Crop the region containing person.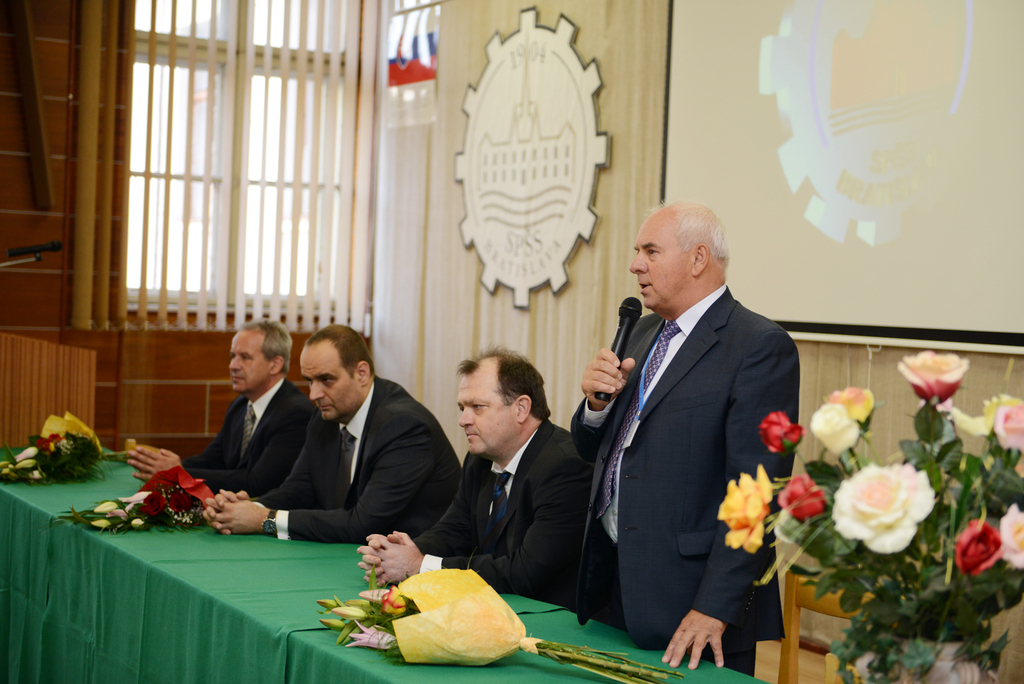
Crop region: 125/320/316/491.
